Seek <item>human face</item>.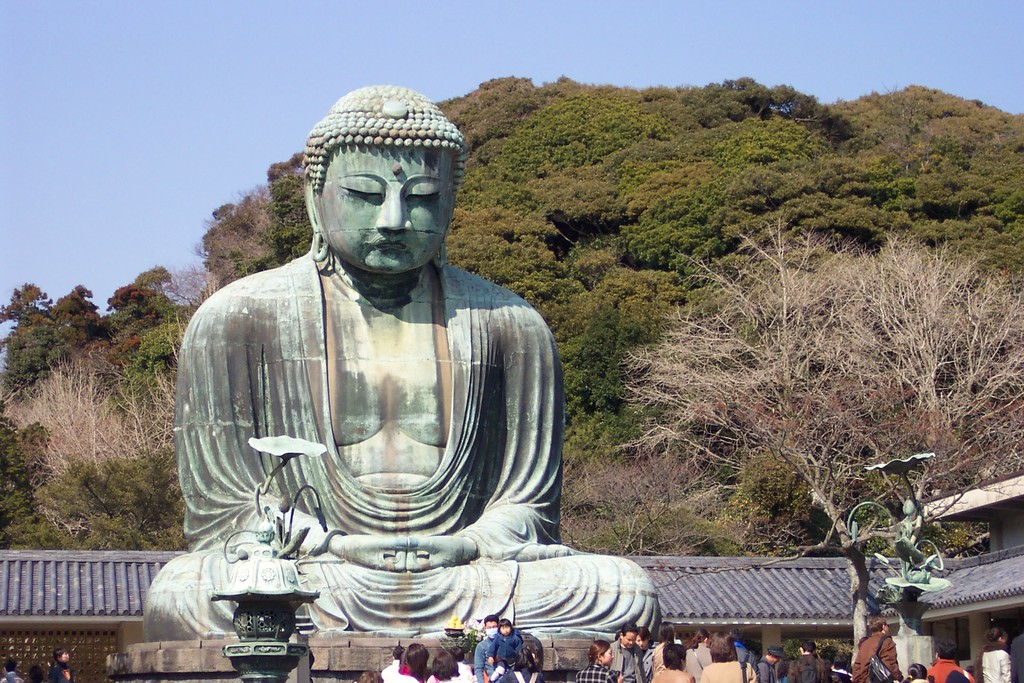
l=315, t=147, r=454, b=270.
